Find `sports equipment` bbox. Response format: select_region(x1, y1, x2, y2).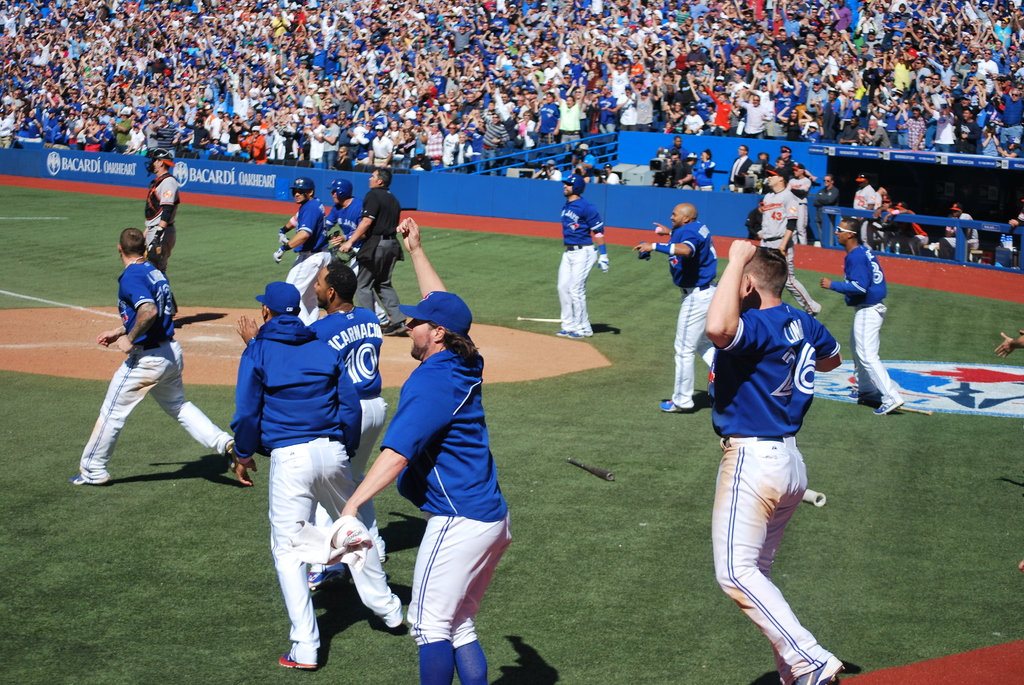
select_region(291, 178, 316, 200).
